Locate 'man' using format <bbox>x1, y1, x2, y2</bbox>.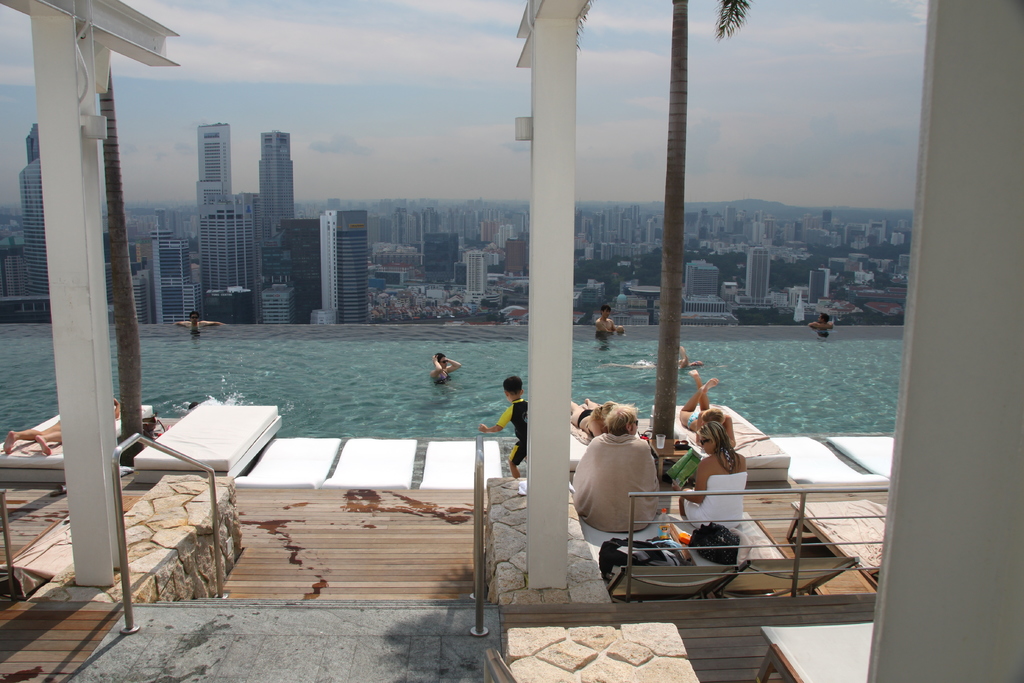
<bbox>572, 404, 660, 533</bbox>.
